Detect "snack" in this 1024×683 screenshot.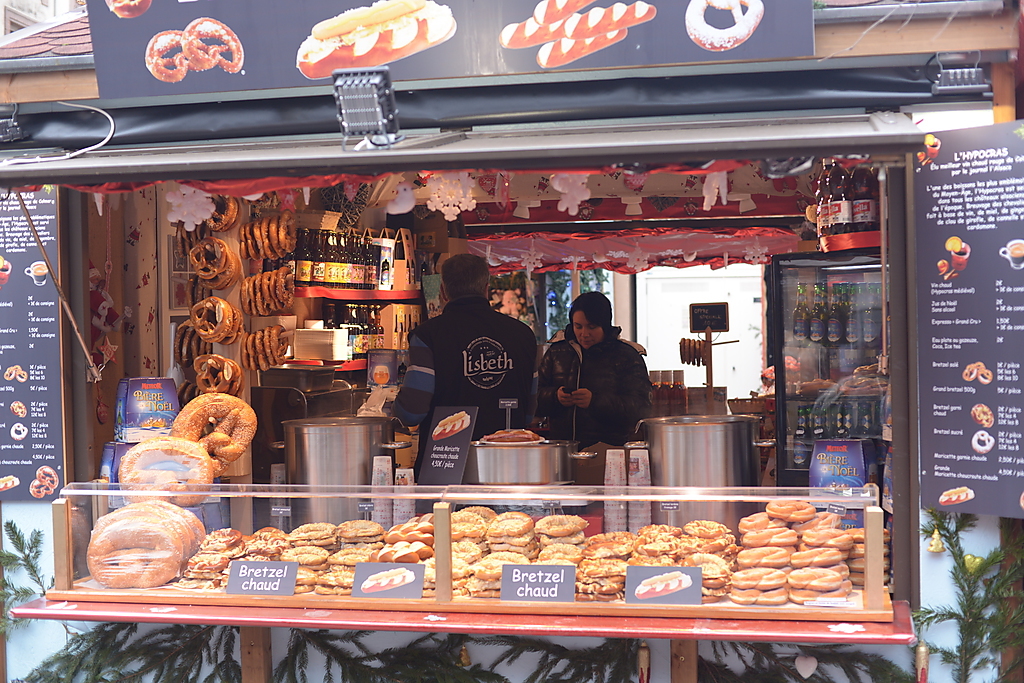
Detection: (x1=144, y1=29, x2=186, y2=82).
